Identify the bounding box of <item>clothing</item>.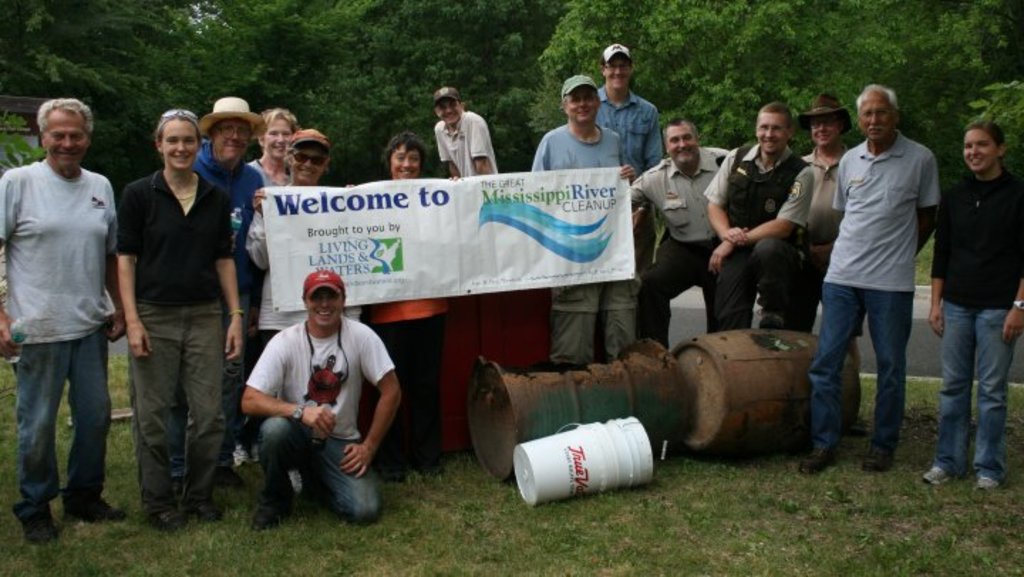
[0, 153, 110, 509].
